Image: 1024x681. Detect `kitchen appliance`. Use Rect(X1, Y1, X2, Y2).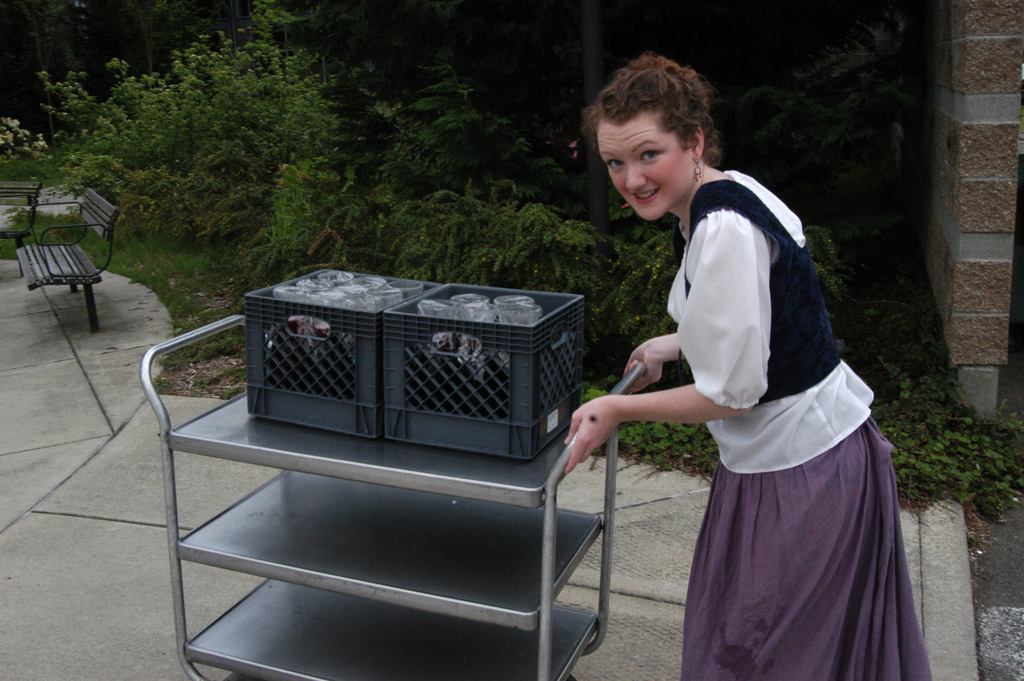
Rect(162, 220, 620, 643).
